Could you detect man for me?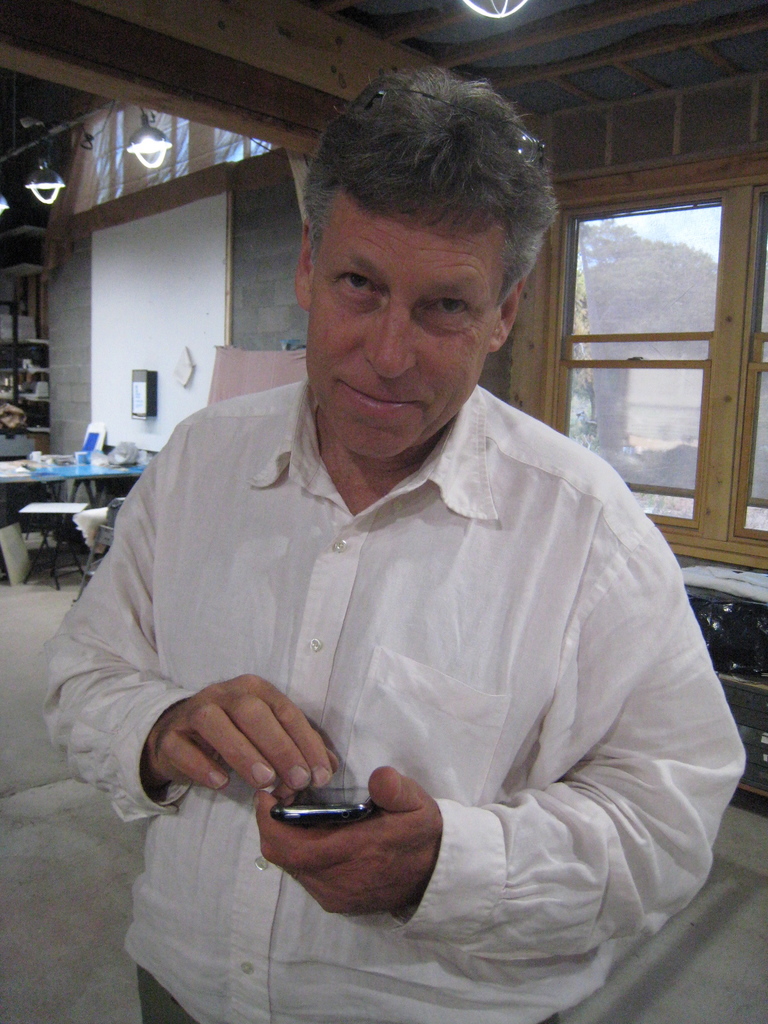
Detection result: 65:72:752:1020.
